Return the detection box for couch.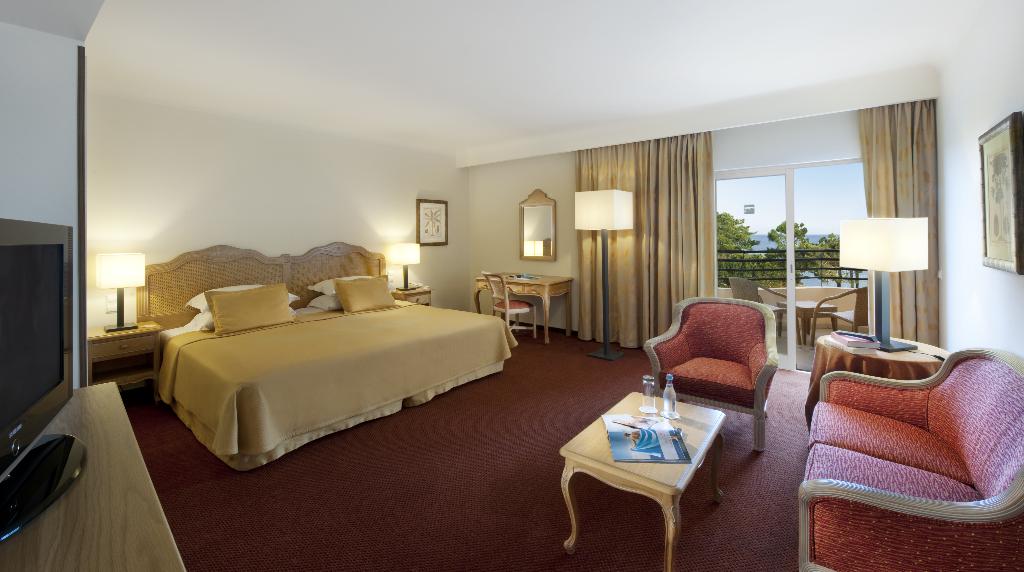
Rect(635, 294, 808, 429).
